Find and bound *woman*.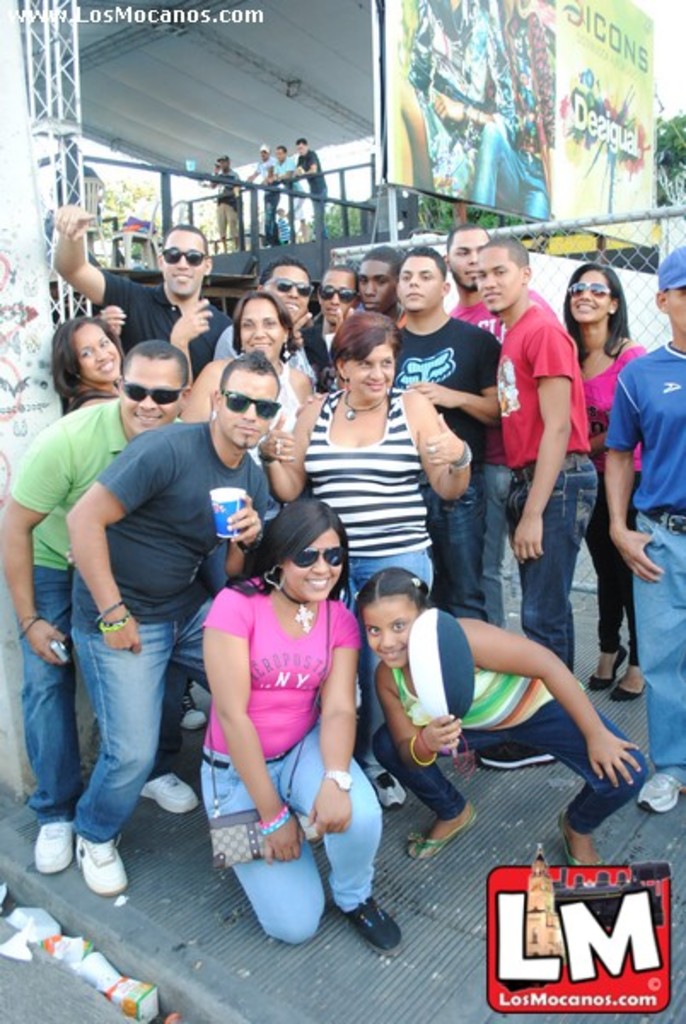
Bound: [left=49, top=290, right=210, bottom=411].
